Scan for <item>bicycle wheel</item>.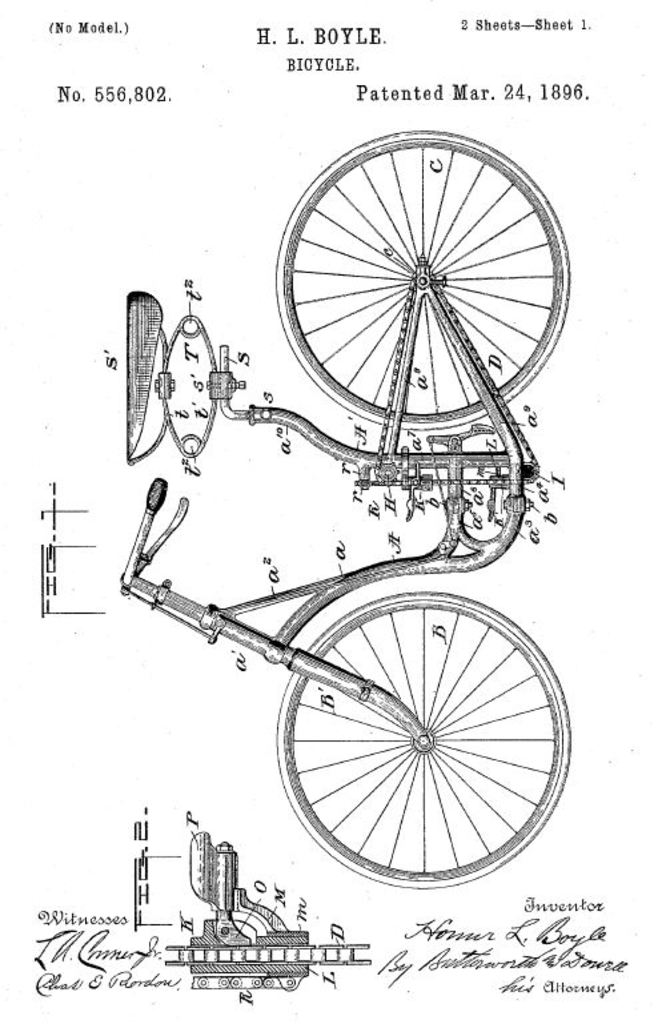
Scan result: (269, 128, 567, 429).
